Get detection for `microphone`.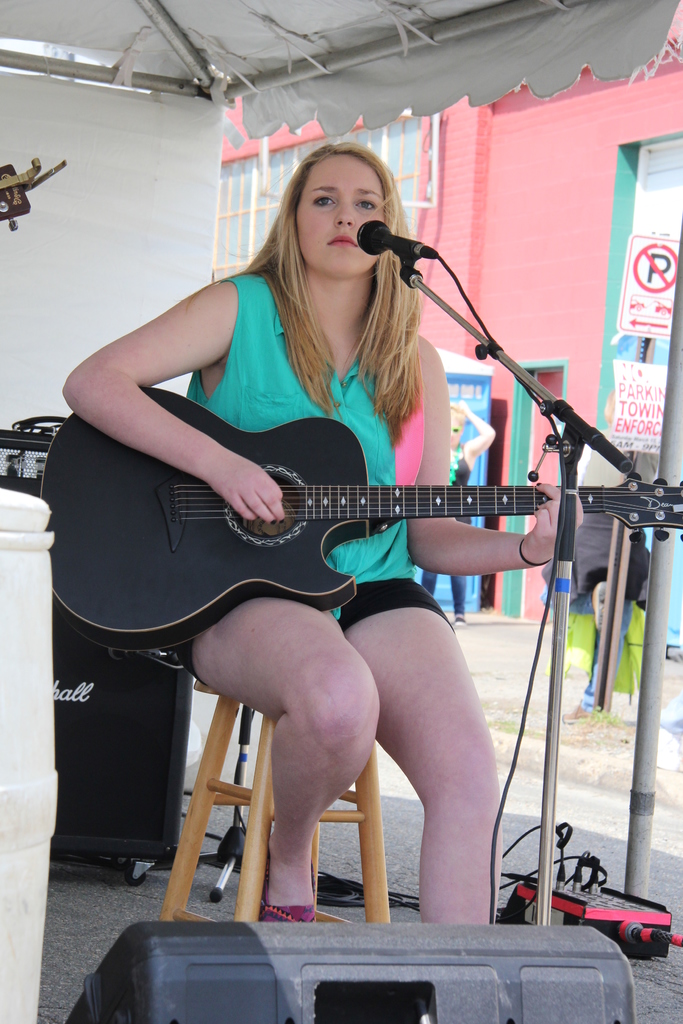
Detection: {"left": 334, "top": 200, "right": 430, "bottom": 262}.
